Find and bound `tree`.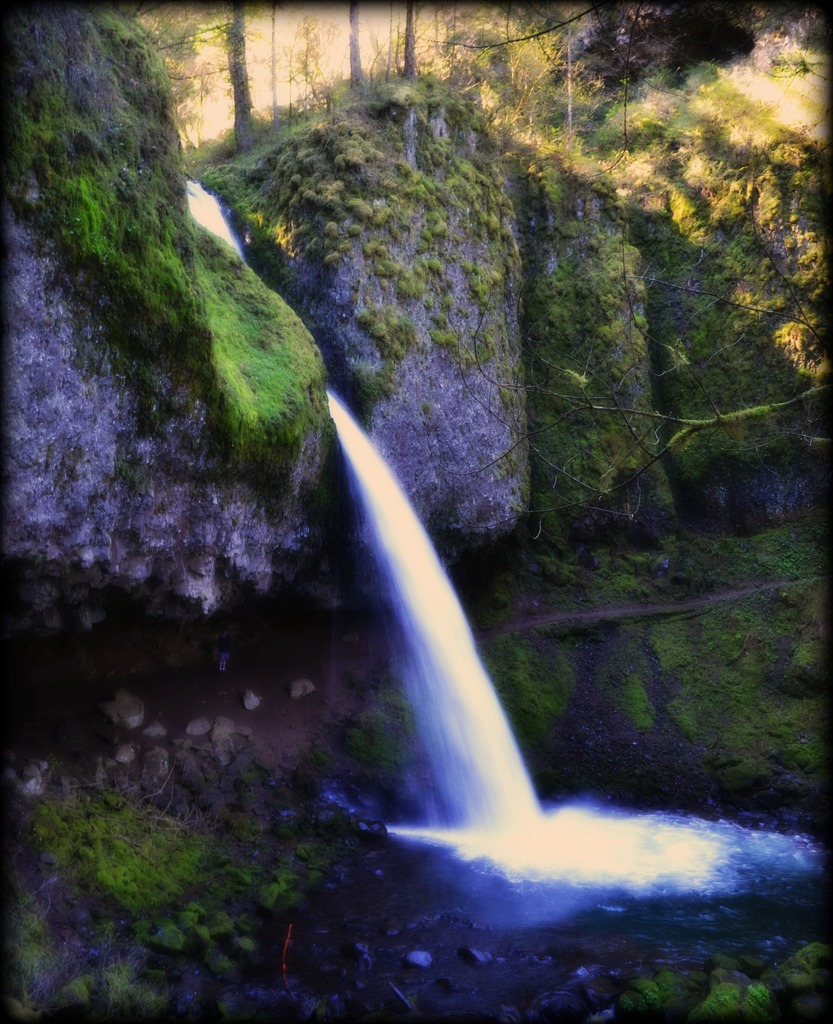
Bound: 396:4:419:78.
